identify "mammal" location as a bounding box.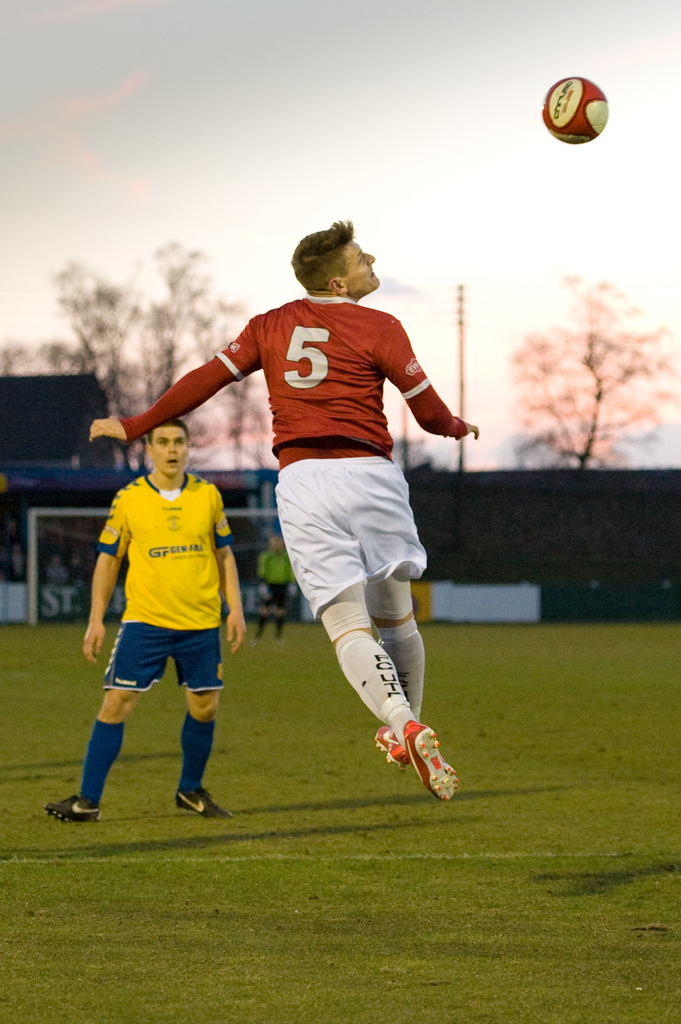
[left=145, top=252, right=474, bottom=778].
